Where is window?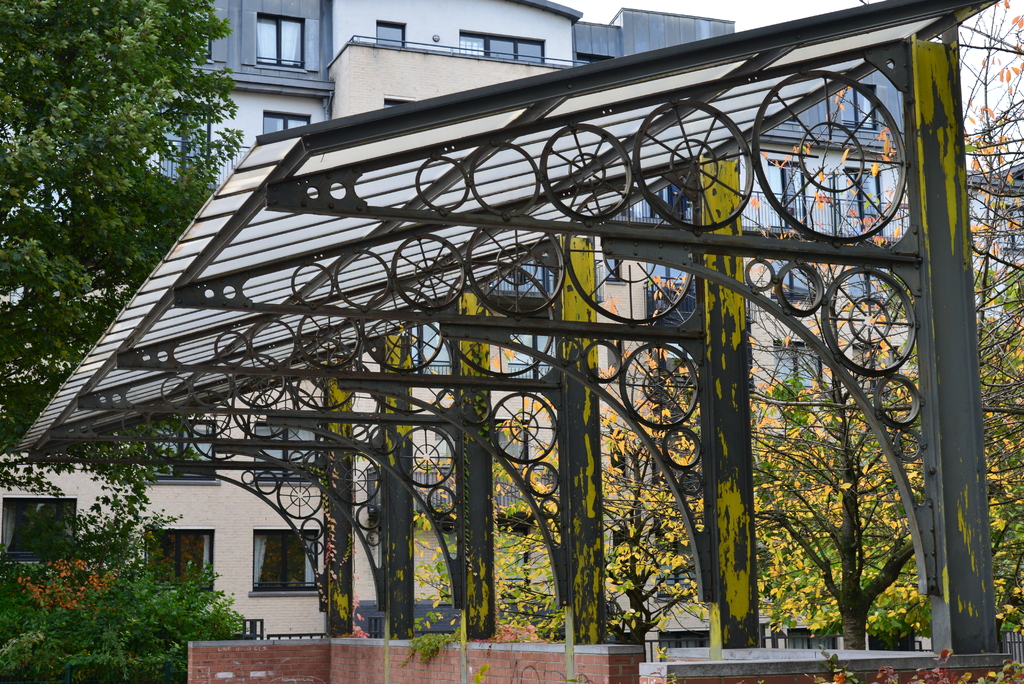
bbox=[856, 345, 901, 388].
